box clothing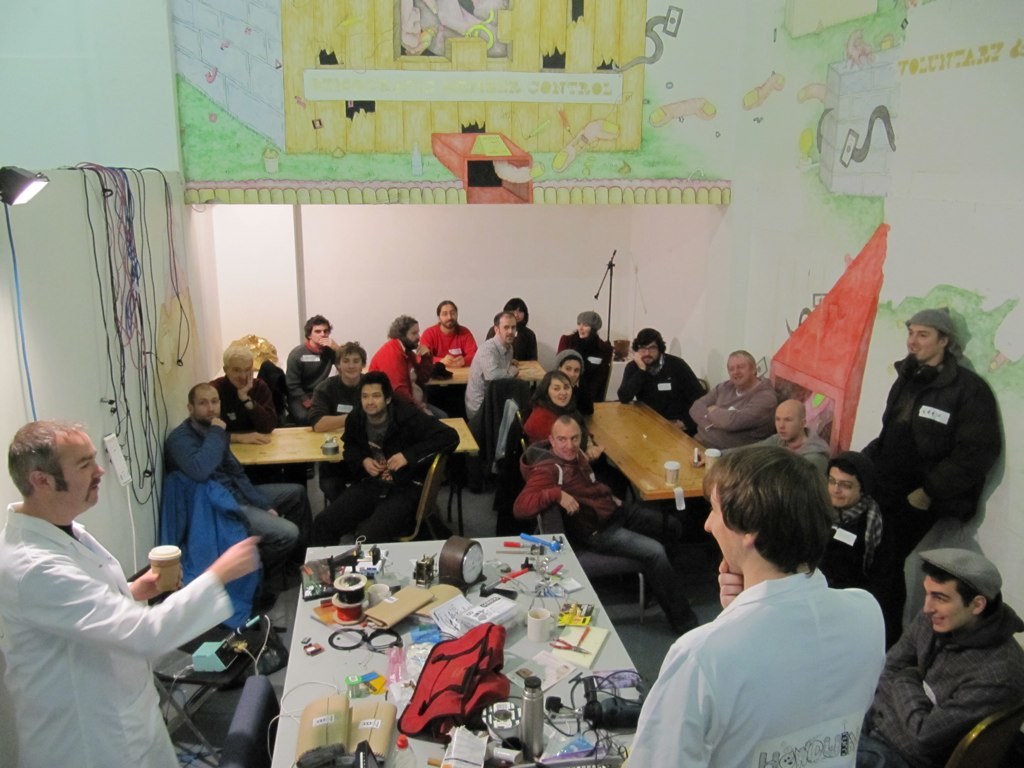
[x1=425, y1=321, x2=478, y2=369]
